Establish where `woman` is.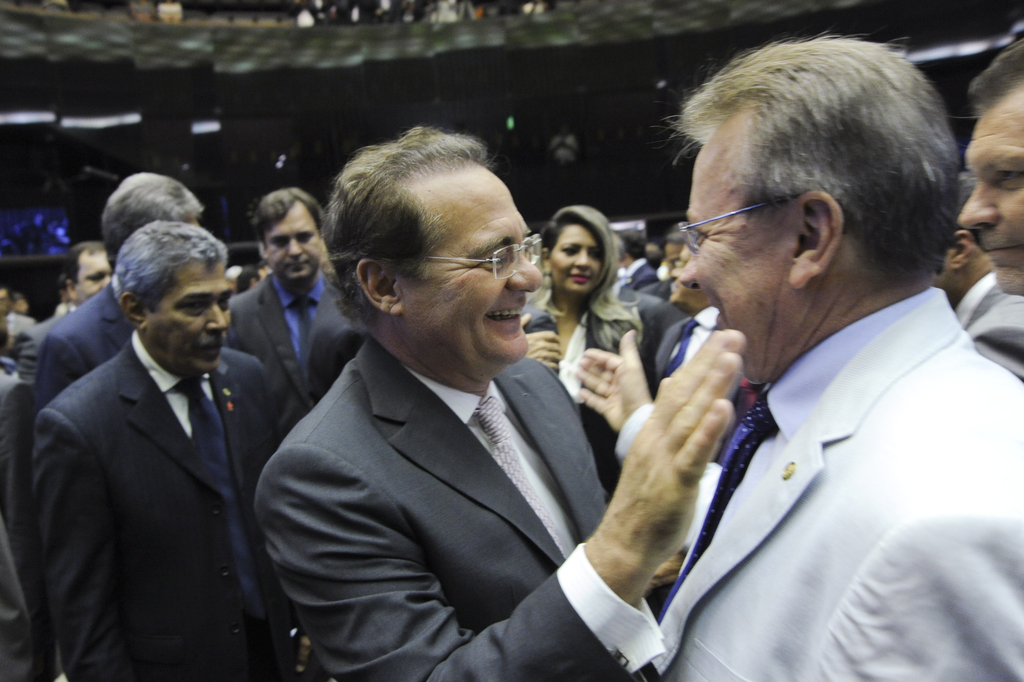
Established at pyautogui.locateOnScreen(517, 204, 667, 492).
